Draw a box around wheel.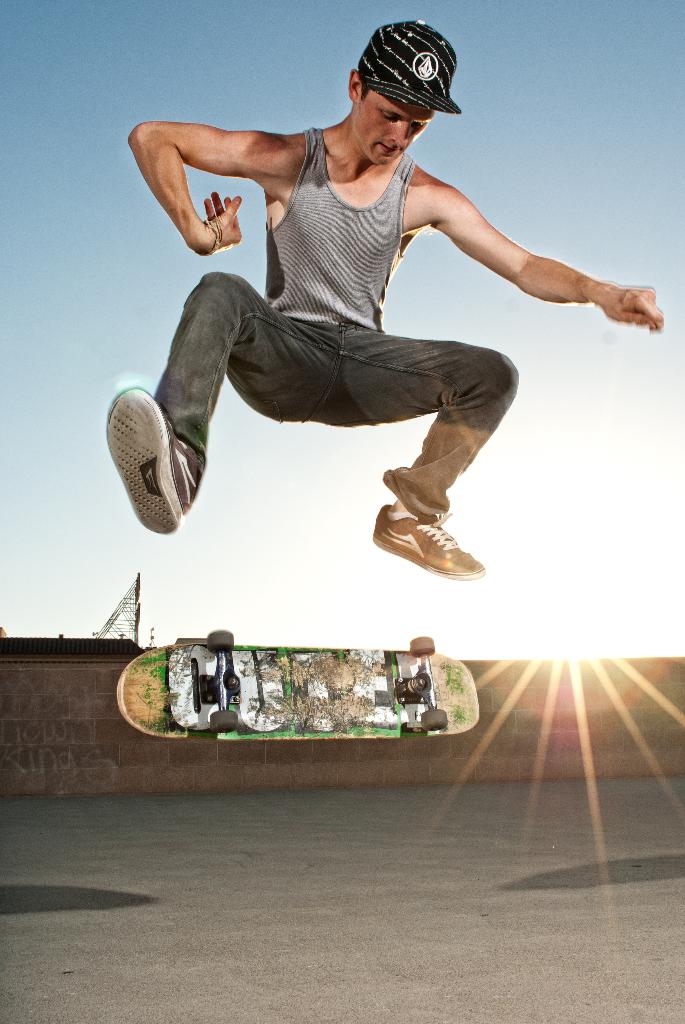
{"x1": 210, "y1": 711, "x2": 237, "y2": 733}.
